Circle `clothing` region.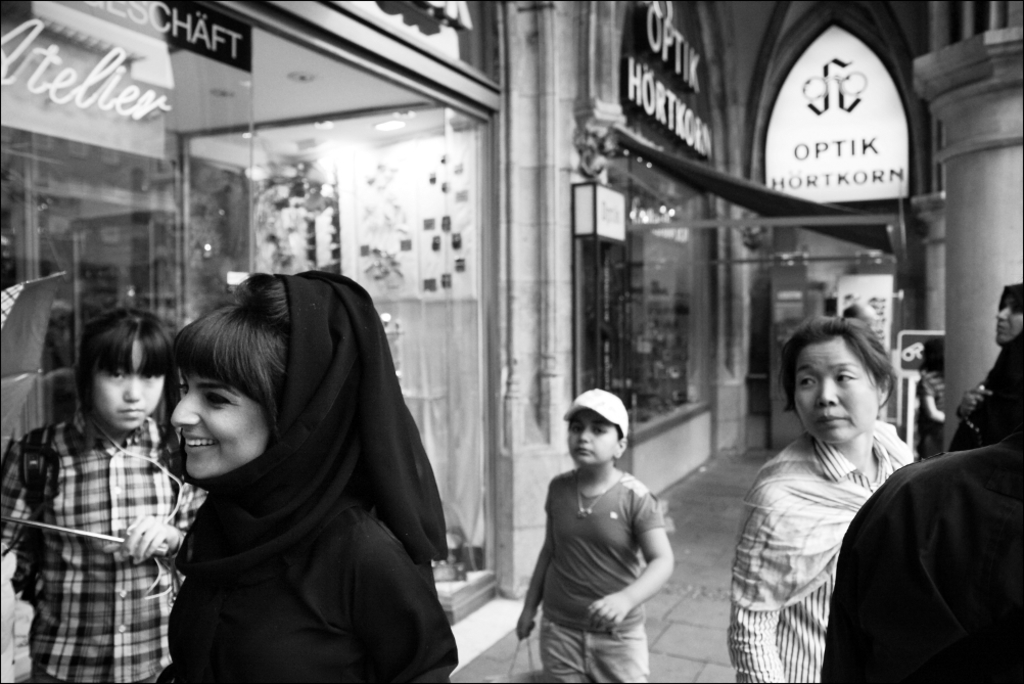
Region: [946,336,1023,449].
